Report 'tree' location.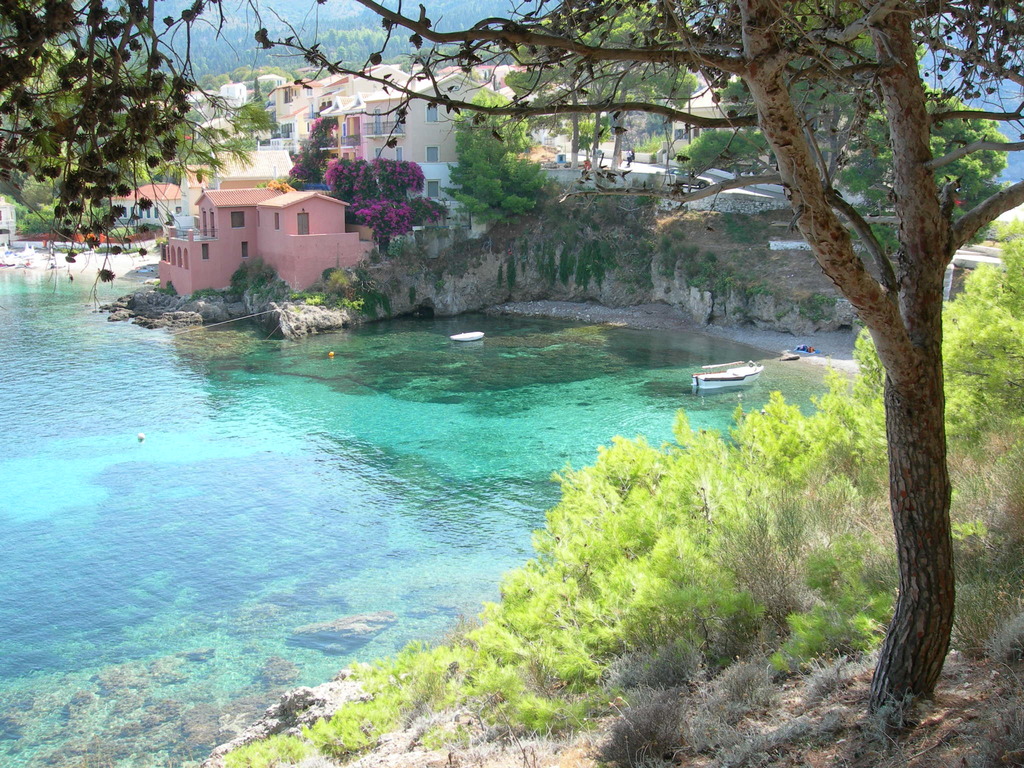
Report: (x1=841, y1=77, x2=1017, y2=259).
